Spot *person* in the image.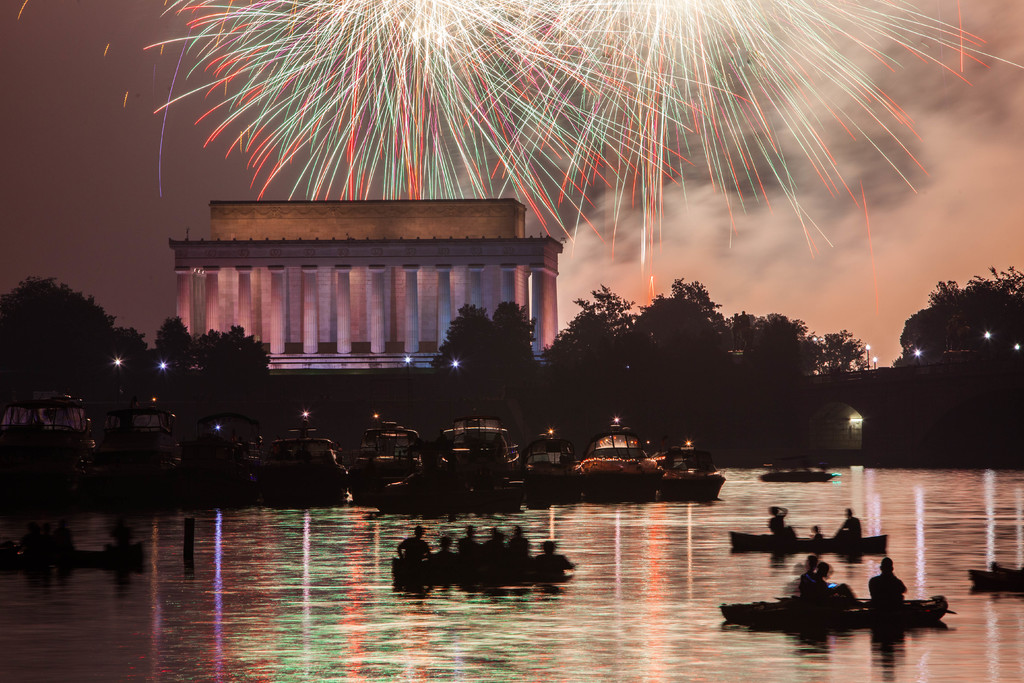
*person* found at pyautogui.locateOnScreen(832, 503, 863, 544).
